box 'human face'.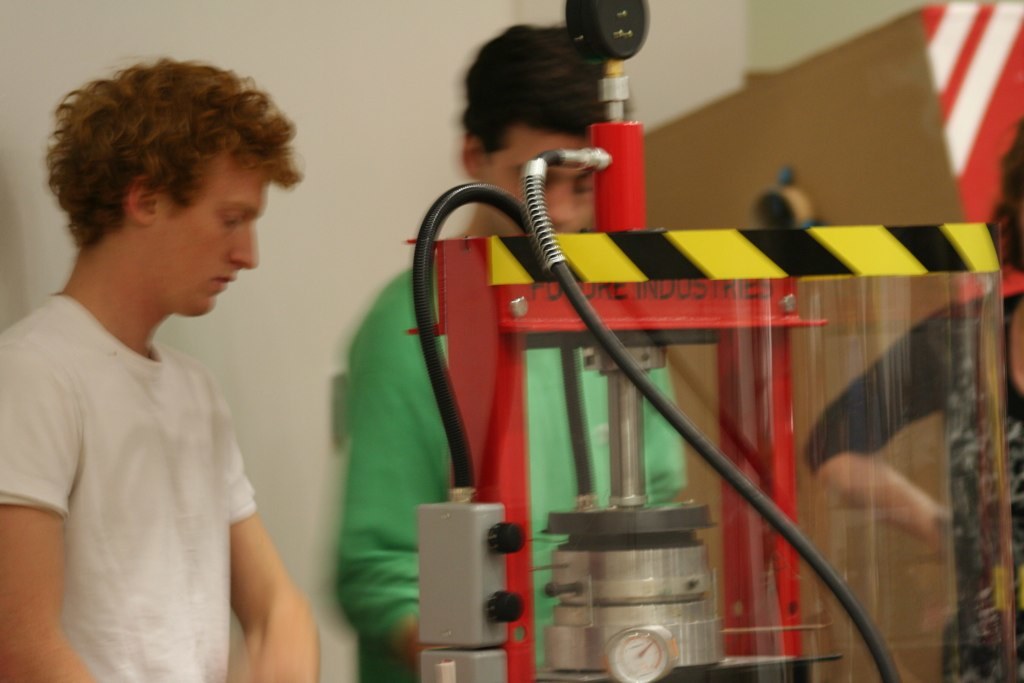
region(142, 139, 266, 314).
